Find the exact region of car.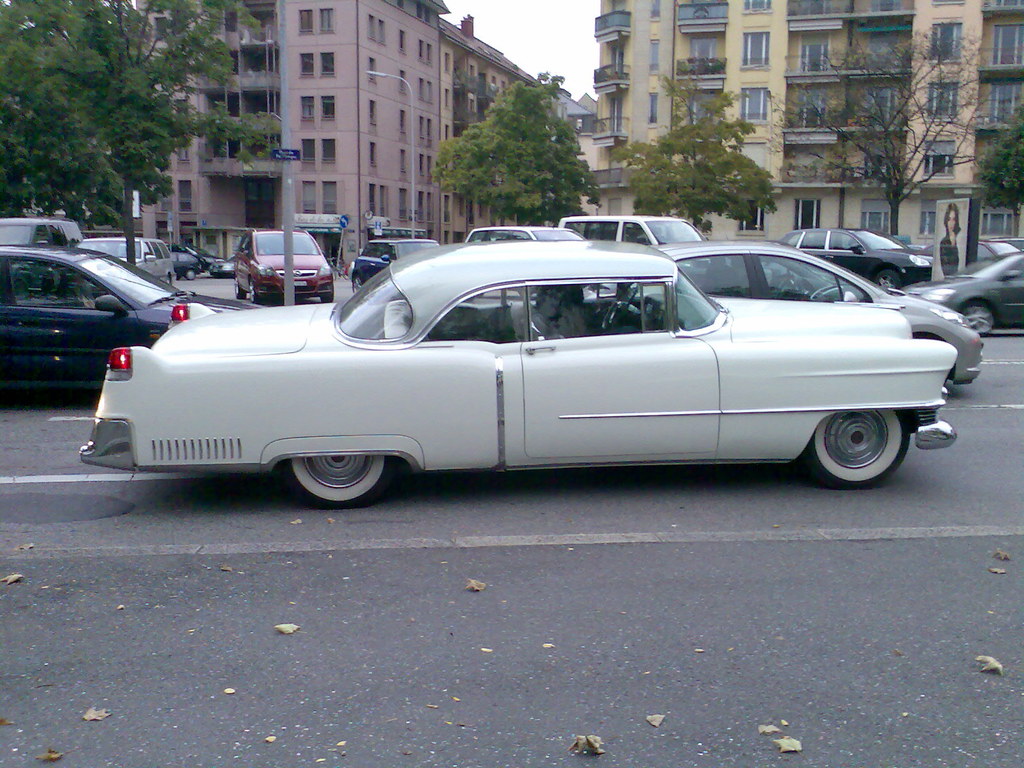
Exact region: Rect(62, 234, 956, 517).
